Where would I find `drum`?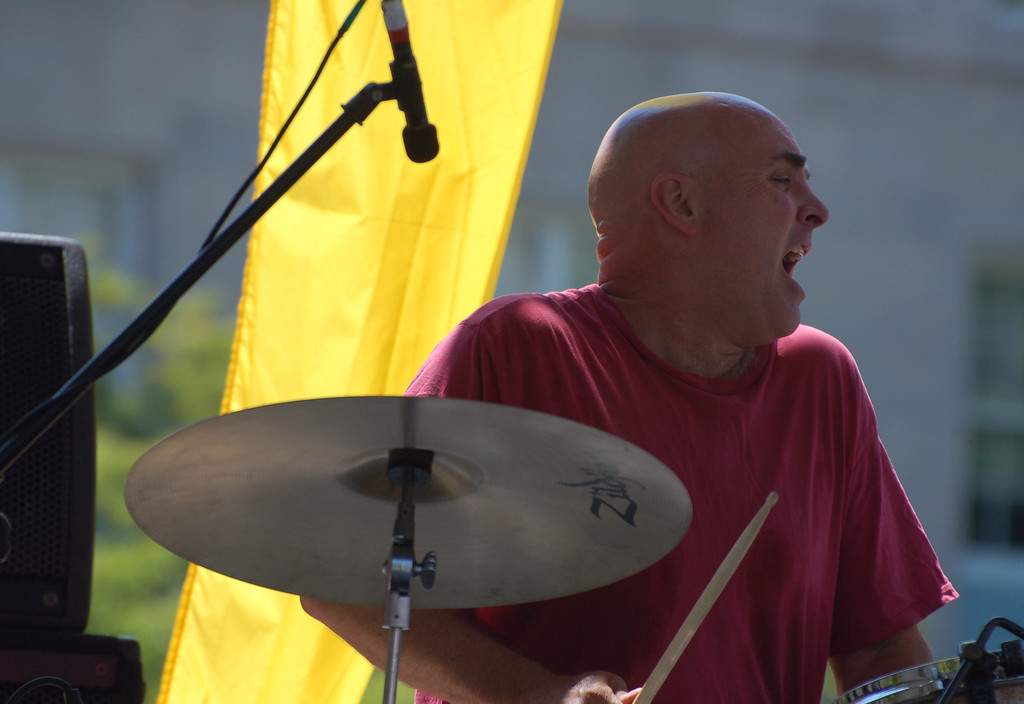
At bbox(837, 637, 1023, 703).
